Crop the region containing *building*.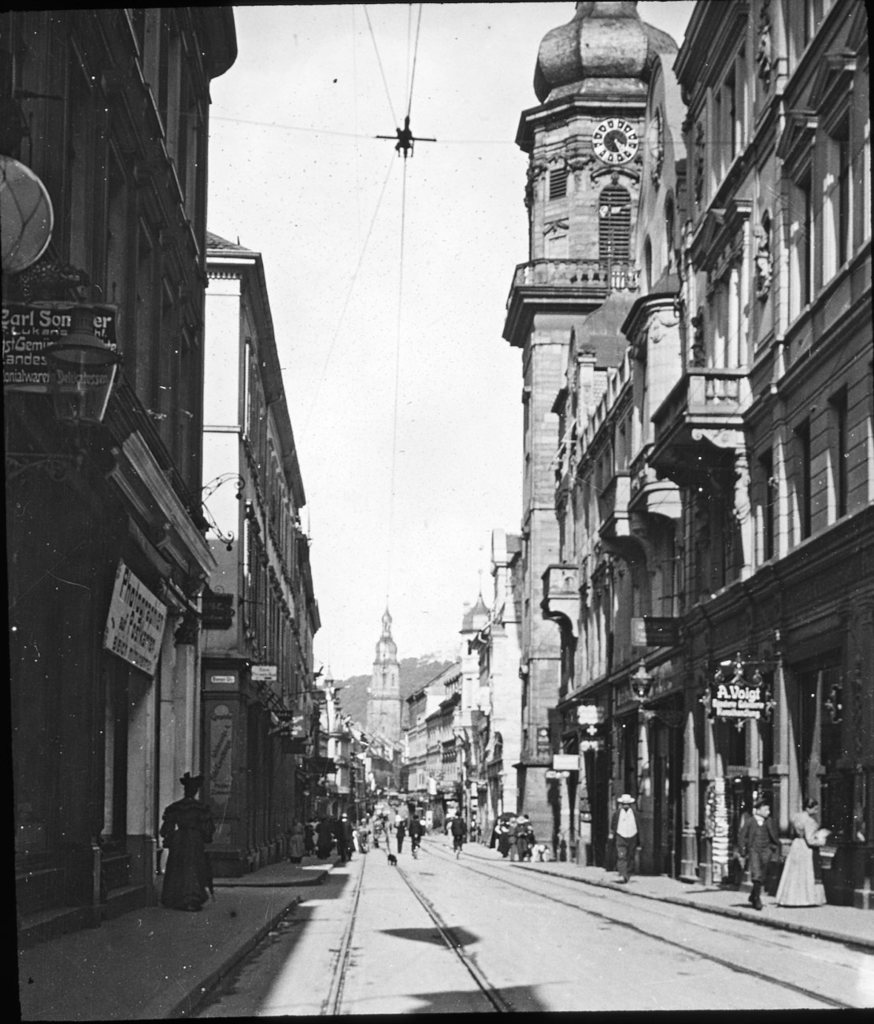
Crop region: [0,6,233,946].
